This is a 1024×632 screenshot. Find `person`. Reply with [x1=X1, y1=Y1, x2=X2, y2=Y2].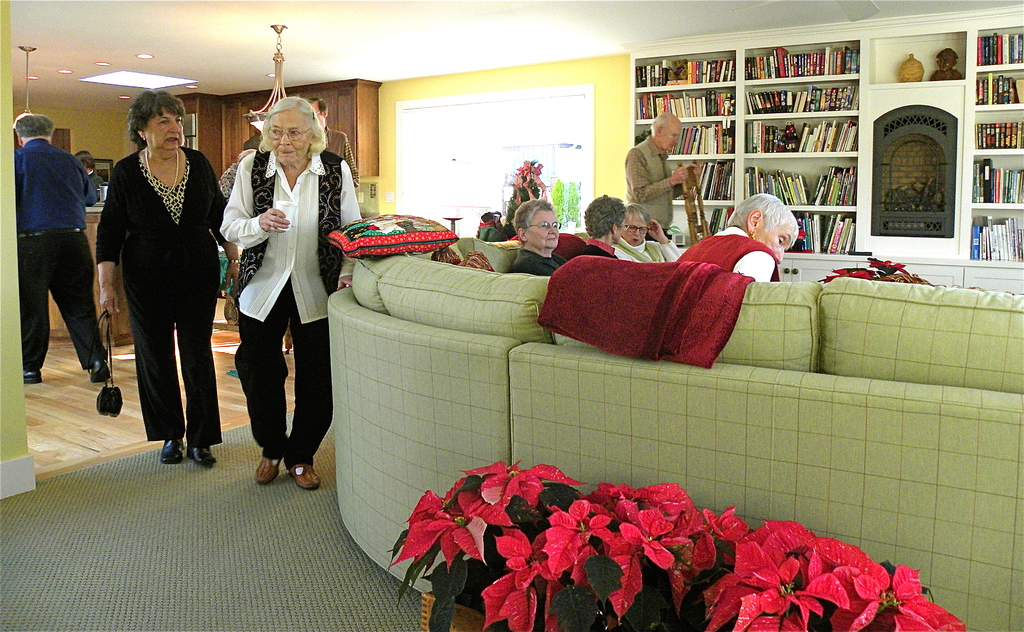
[x1=682, y1=190, x2=799, y2=284].
